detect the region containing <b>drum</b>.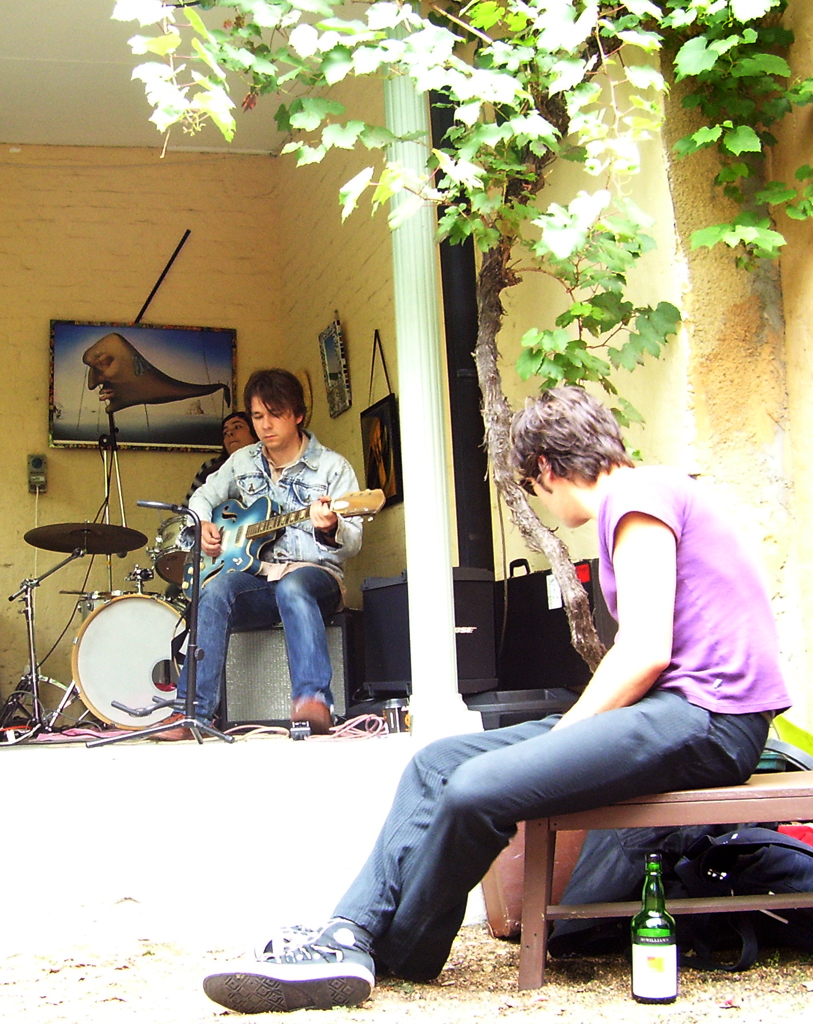
select_region(152, 514, 186, 585).
